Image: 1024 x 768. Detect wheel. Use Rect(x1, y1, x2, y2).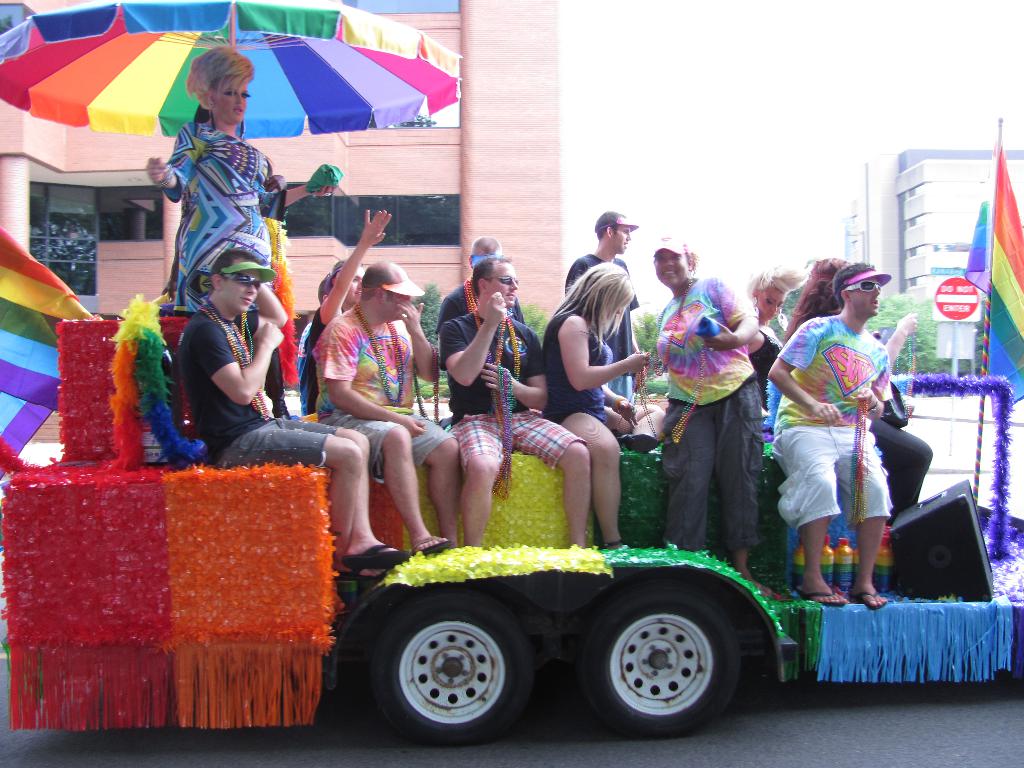
Rect(571, 581, 740, 745).
